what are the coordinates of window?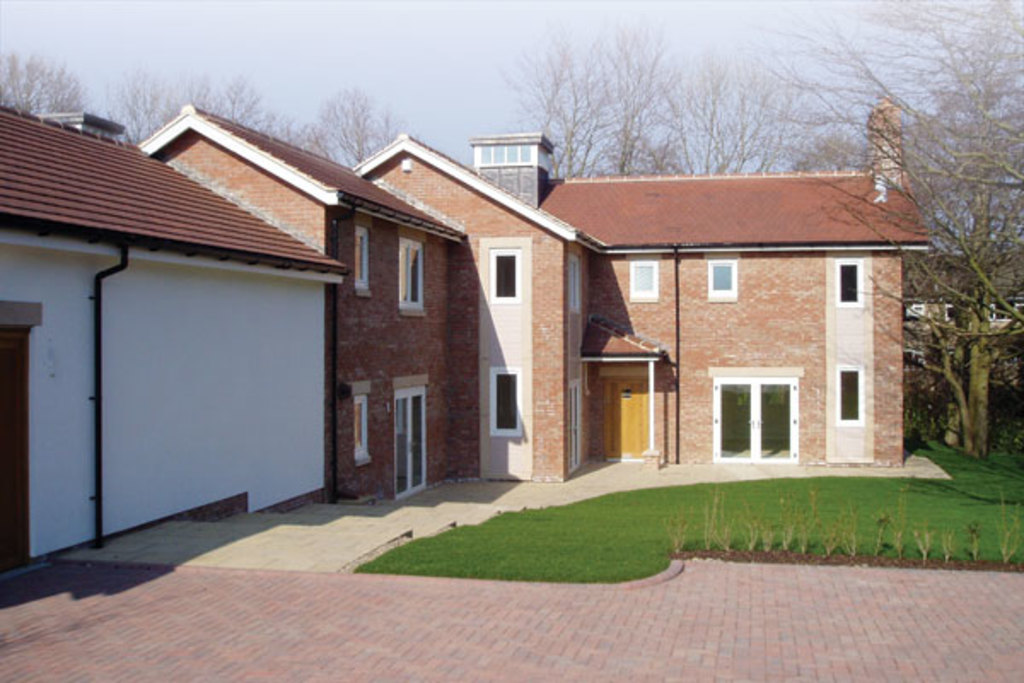
left=350, top=398, right=369, bottom=463.
